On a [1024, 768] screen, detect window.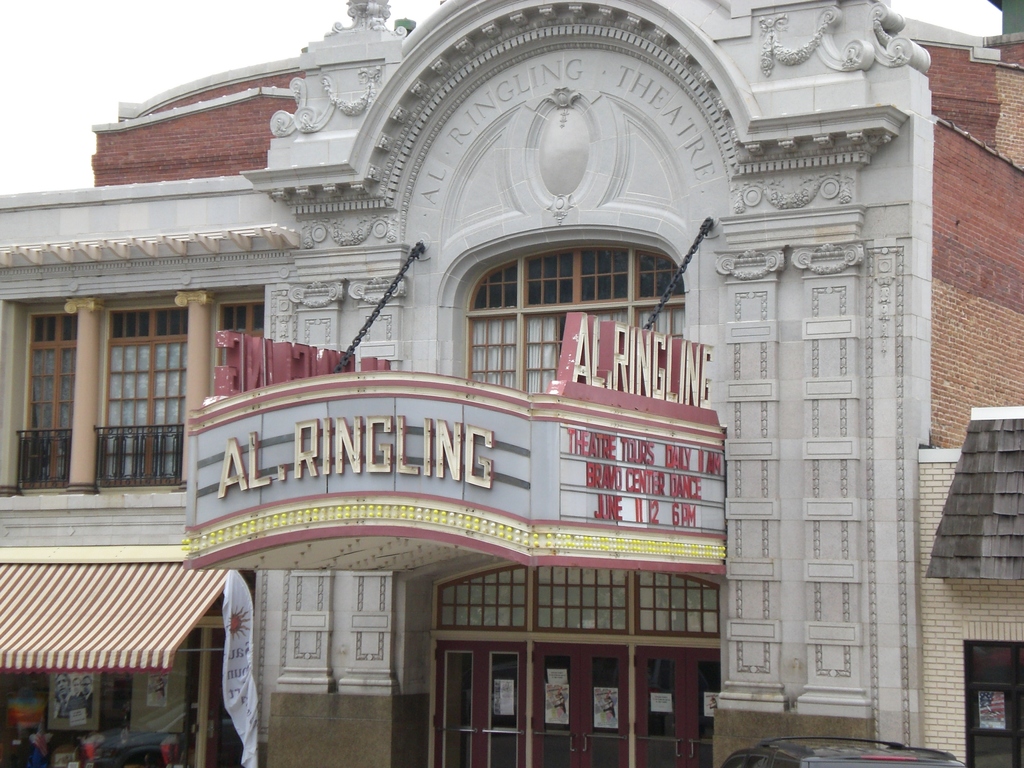
bbox=[20, 304, 69, 495].
